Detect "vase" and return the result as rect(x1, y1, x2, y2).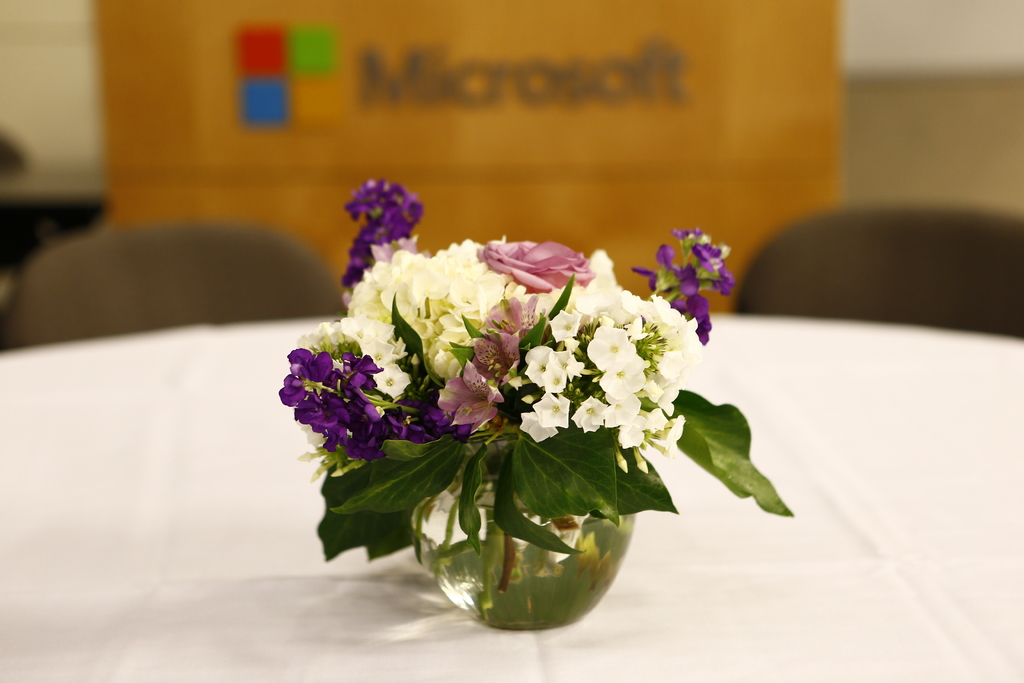
rect(410, 476, 636, 628).
